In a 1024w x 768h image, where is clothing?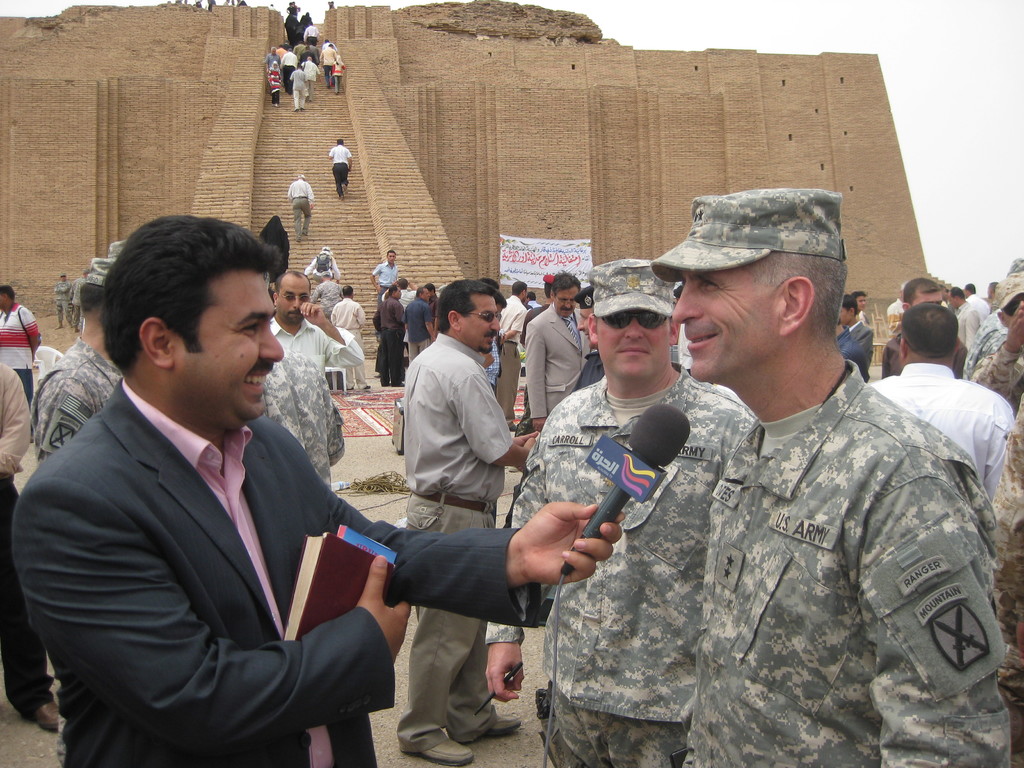
locate(971, 340, 1023, 767).
